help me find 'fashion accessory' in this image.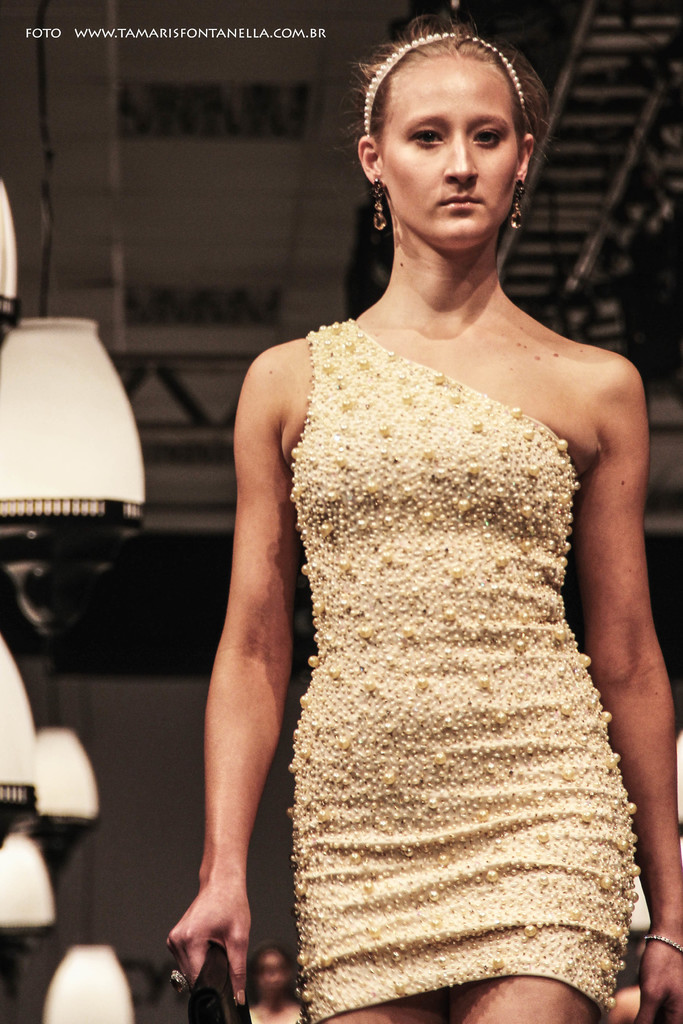
Found it: Rect(641, 934, 682, 955).
